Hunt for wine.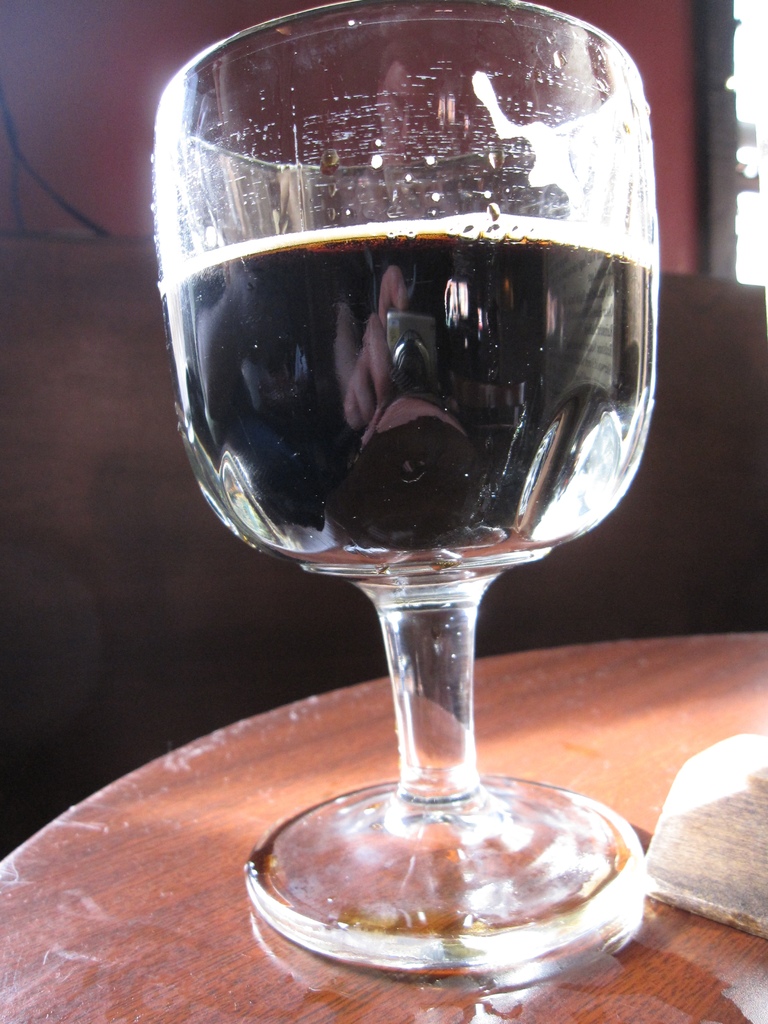
Hunted down at detection(157, 228, 659, 564).
